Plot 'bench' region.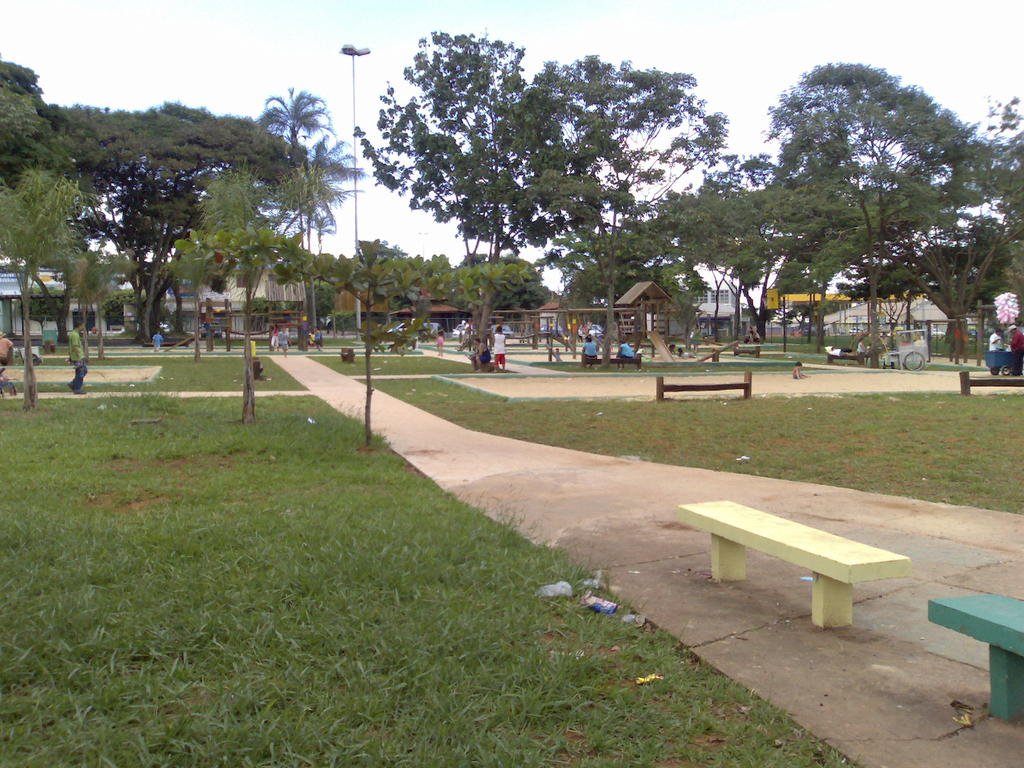
Plotted at detection(650, 369, 751, 403).
